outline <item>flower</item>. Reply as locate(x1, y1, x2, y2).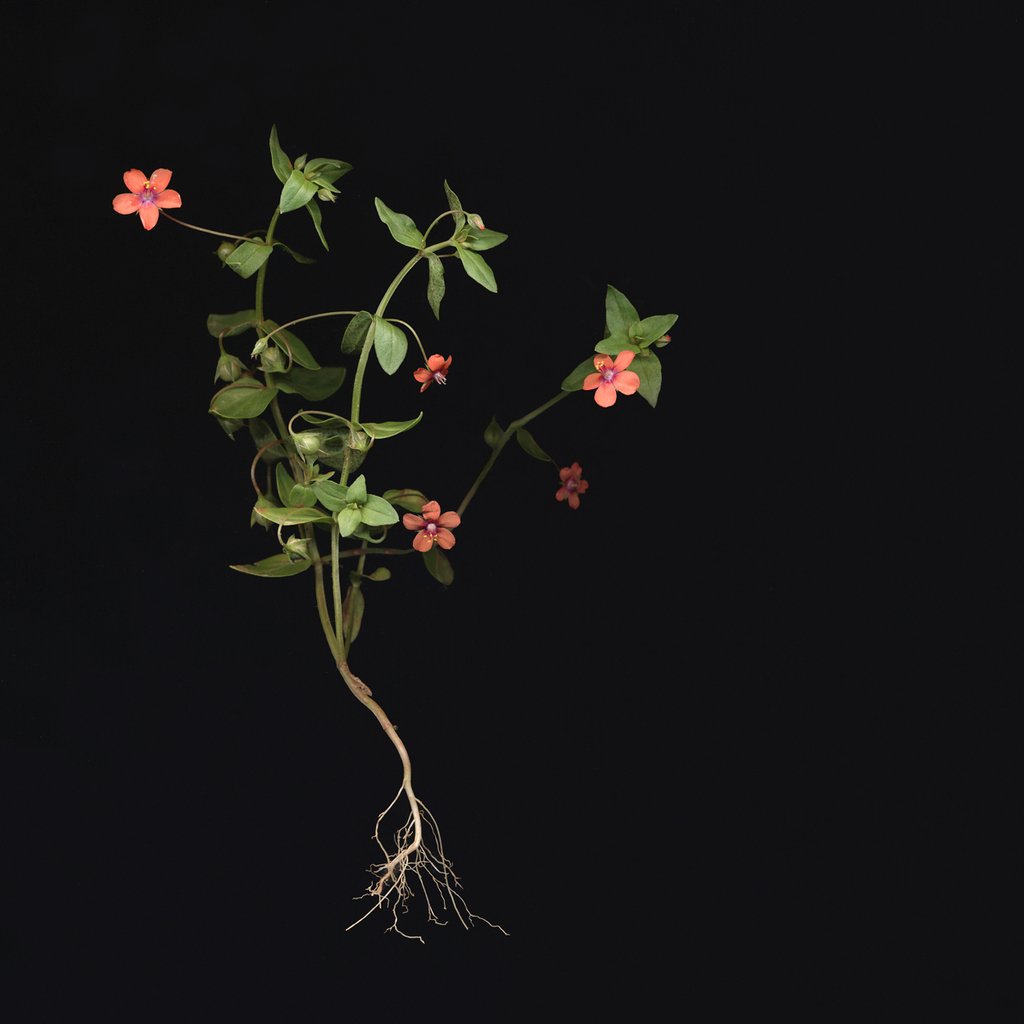
locate(113, 168, 184, 229).
